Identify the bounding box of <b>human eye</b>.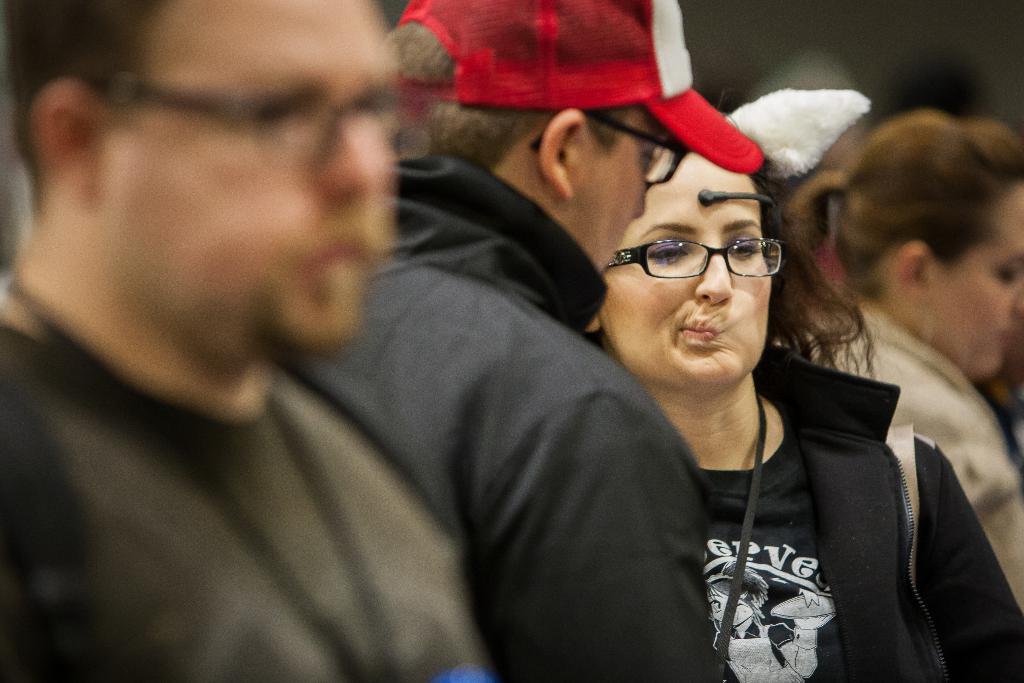
bbox=[996, 262, 1020, 287].
